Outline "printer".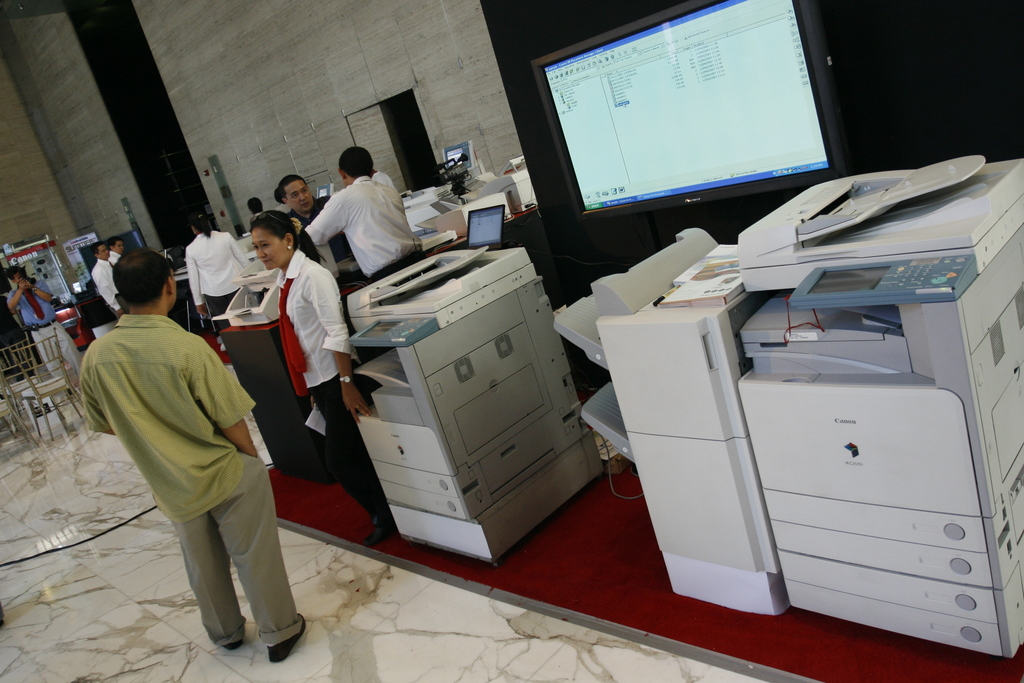
Outline: {"left": 323, "top": 251, "right": 602, "bottom": 559}.
